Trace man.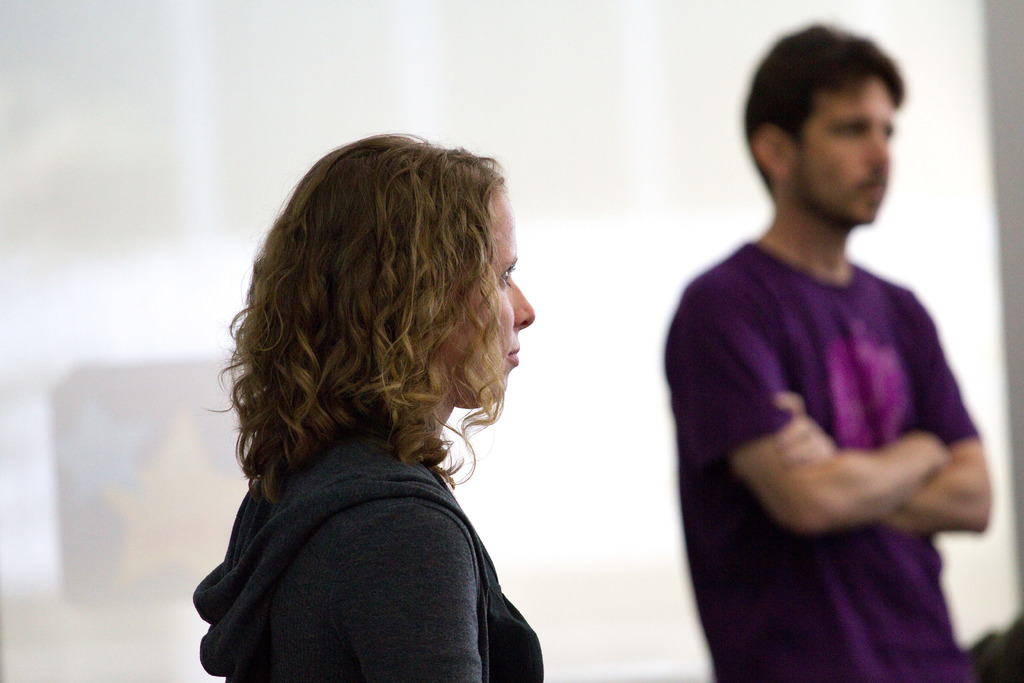
Traced to (x1=666, y1=30, x2=1002, y2=682).
